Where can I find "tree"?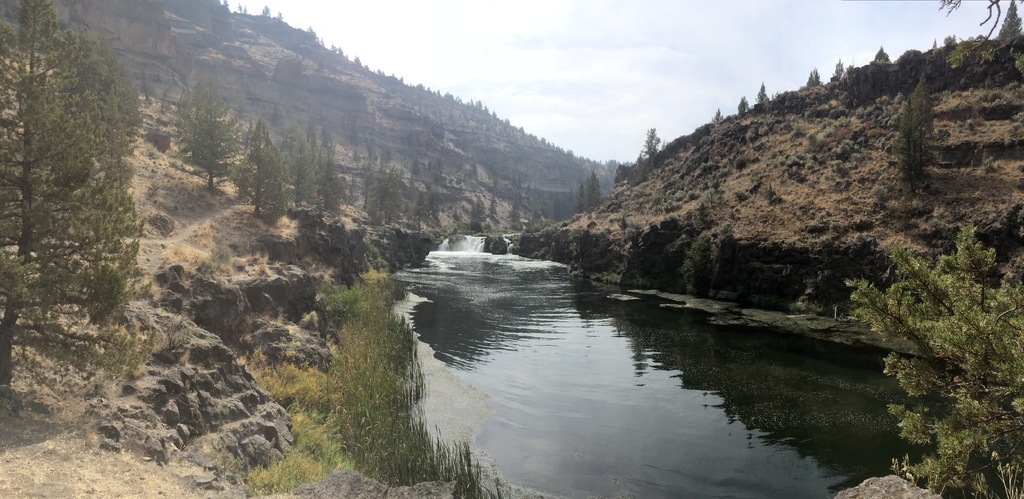
You can find it at crop(842, 218, 1023, 498).
